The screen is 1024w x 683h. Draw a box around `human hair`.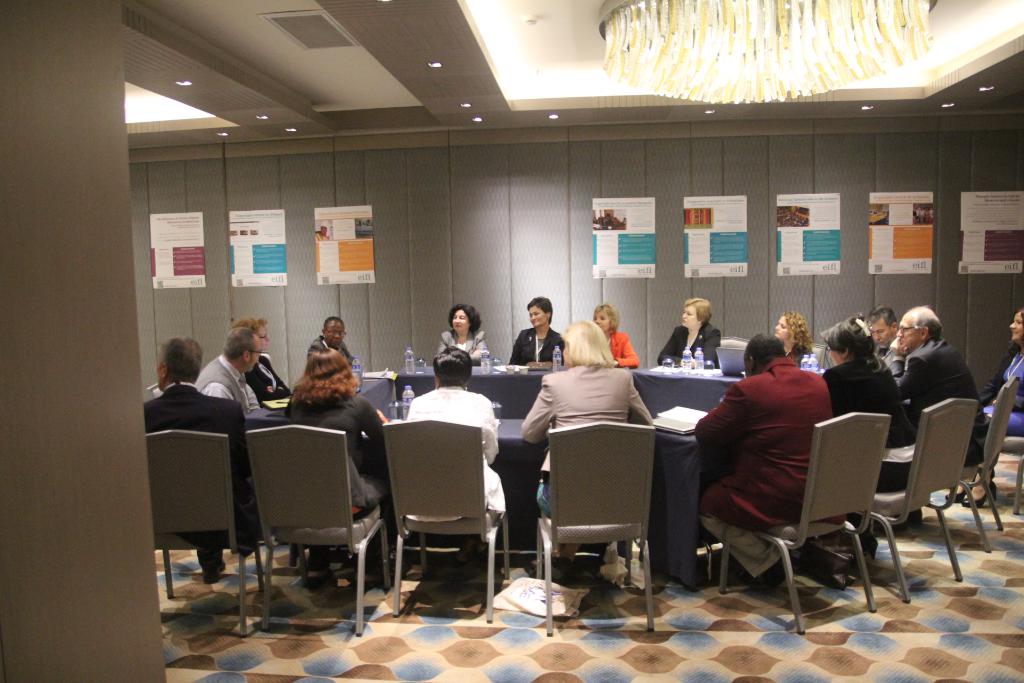
l=567, t=320, r=621, b=370.
